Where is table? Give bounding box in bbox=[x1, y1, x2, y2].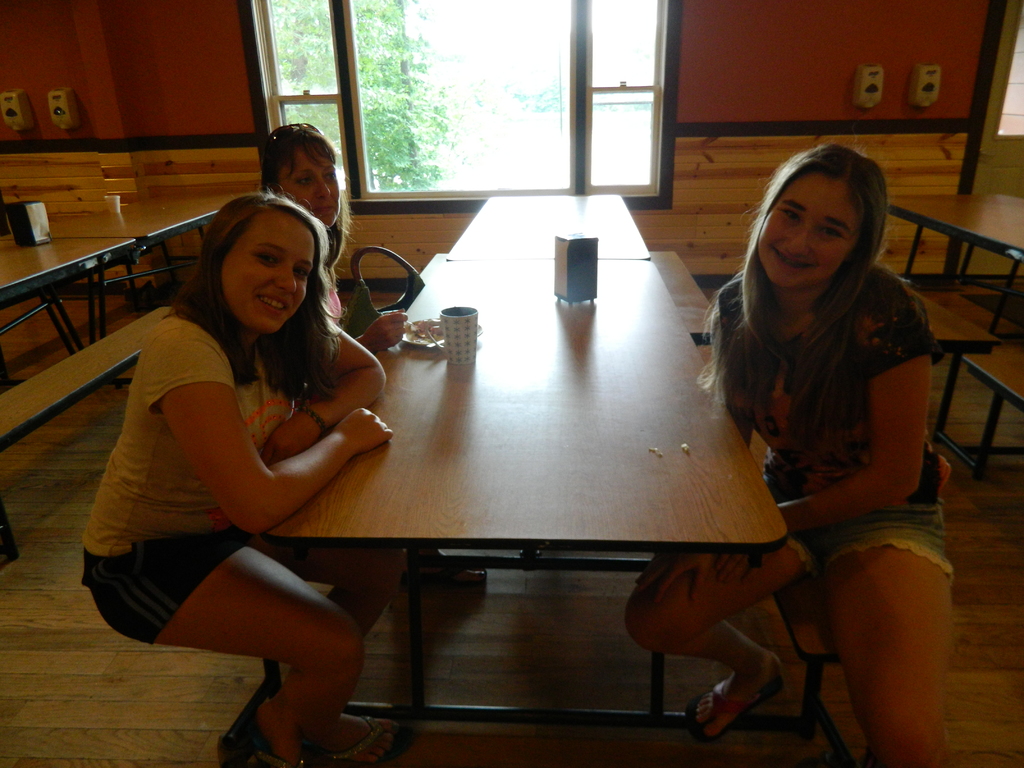
bbox=[47, 193, 245, 314].
